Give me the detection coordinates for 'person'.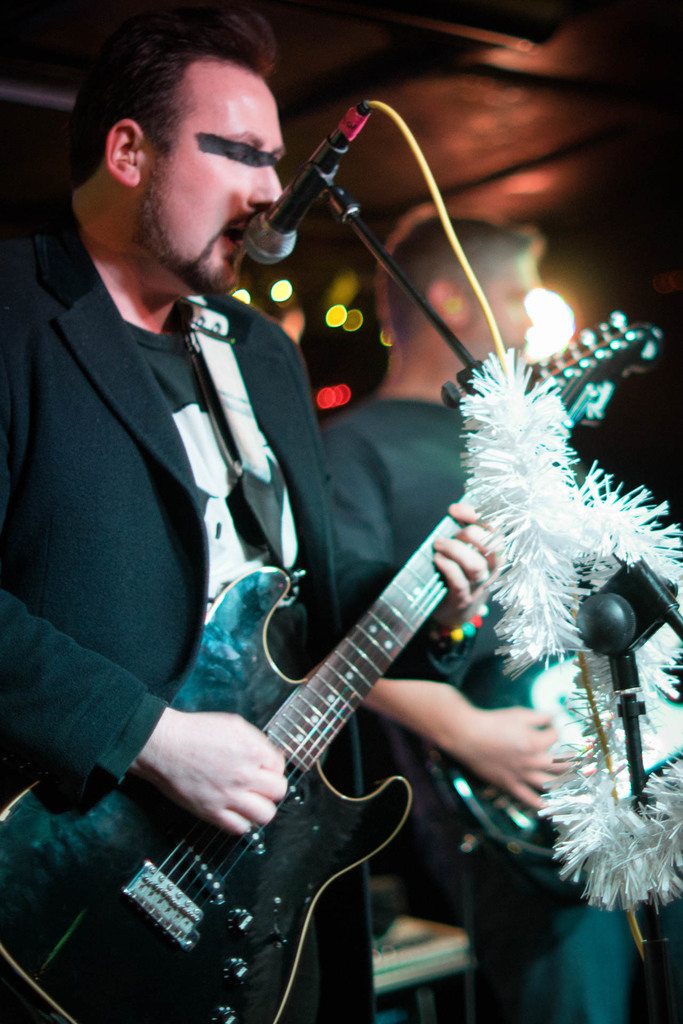
select_region(316, 212, 682, 1023).
